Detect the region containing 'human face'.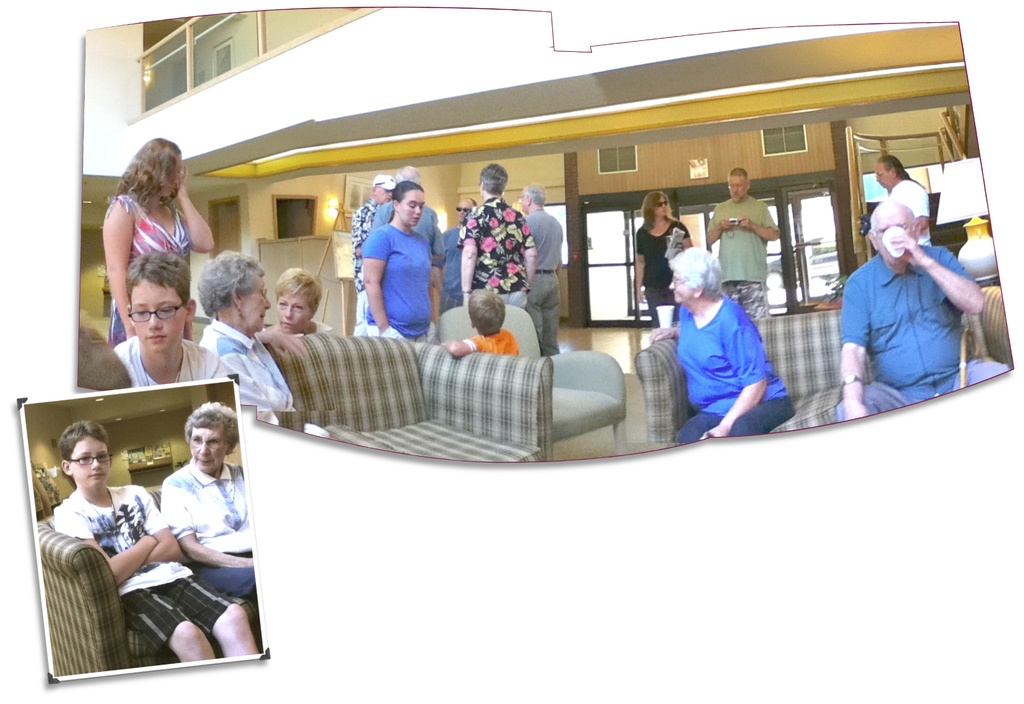
(left=874, top=160, right=888, bottom=187).
